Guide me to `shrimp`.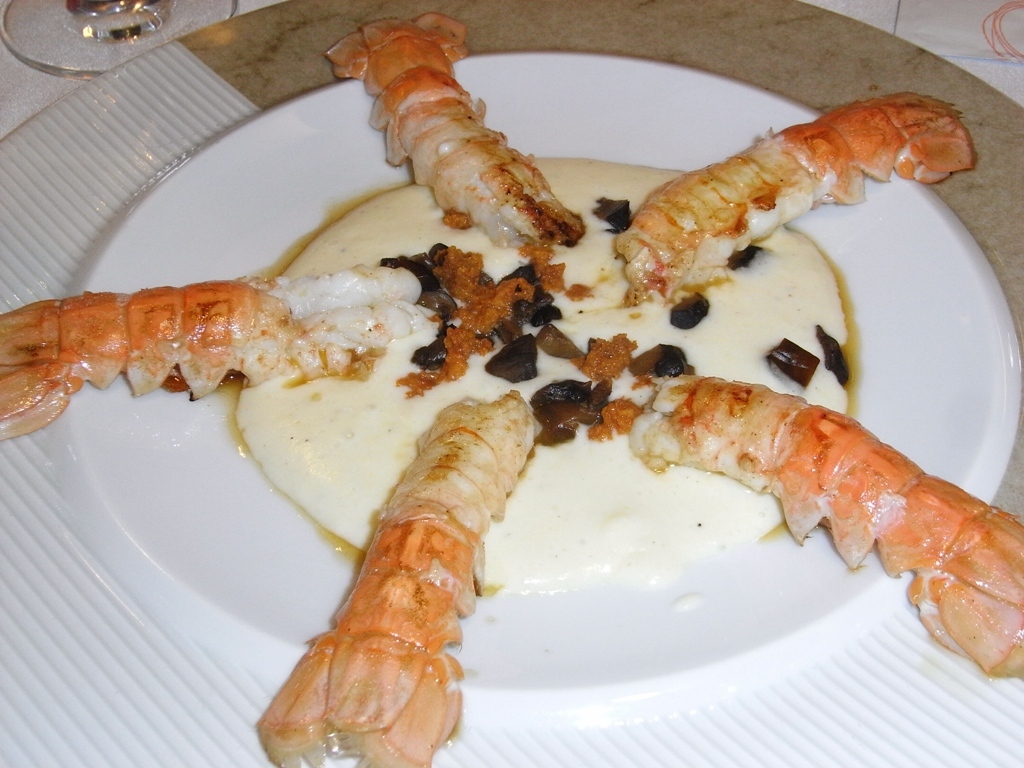
Guidance: <bbox>2, 265, 441, 440</bbox>.
